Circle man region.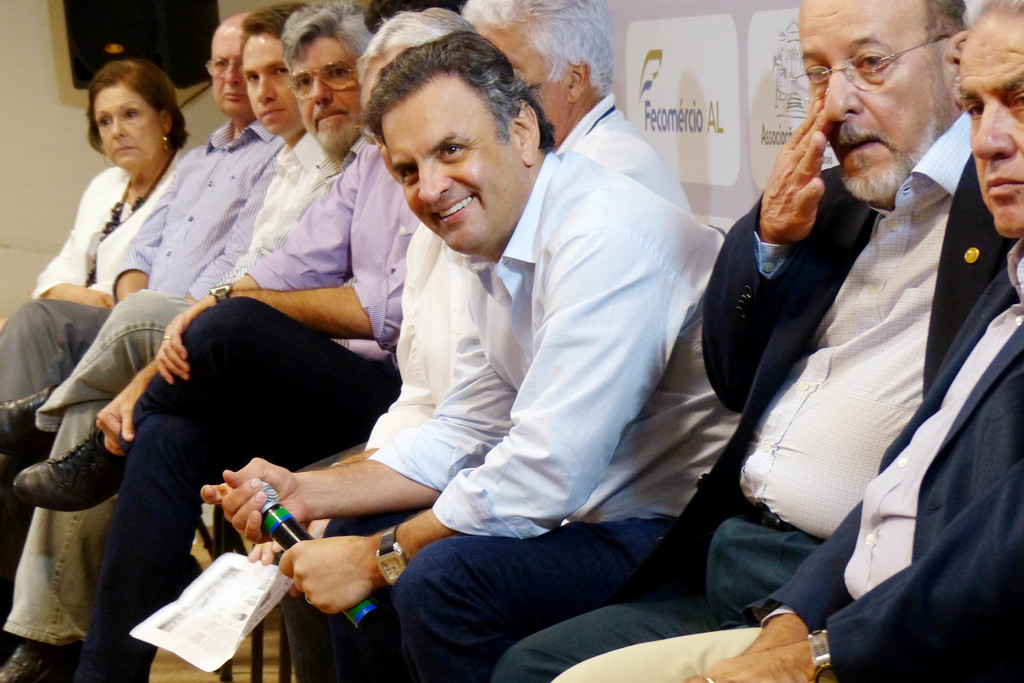
Region: 335 0 696 465.
